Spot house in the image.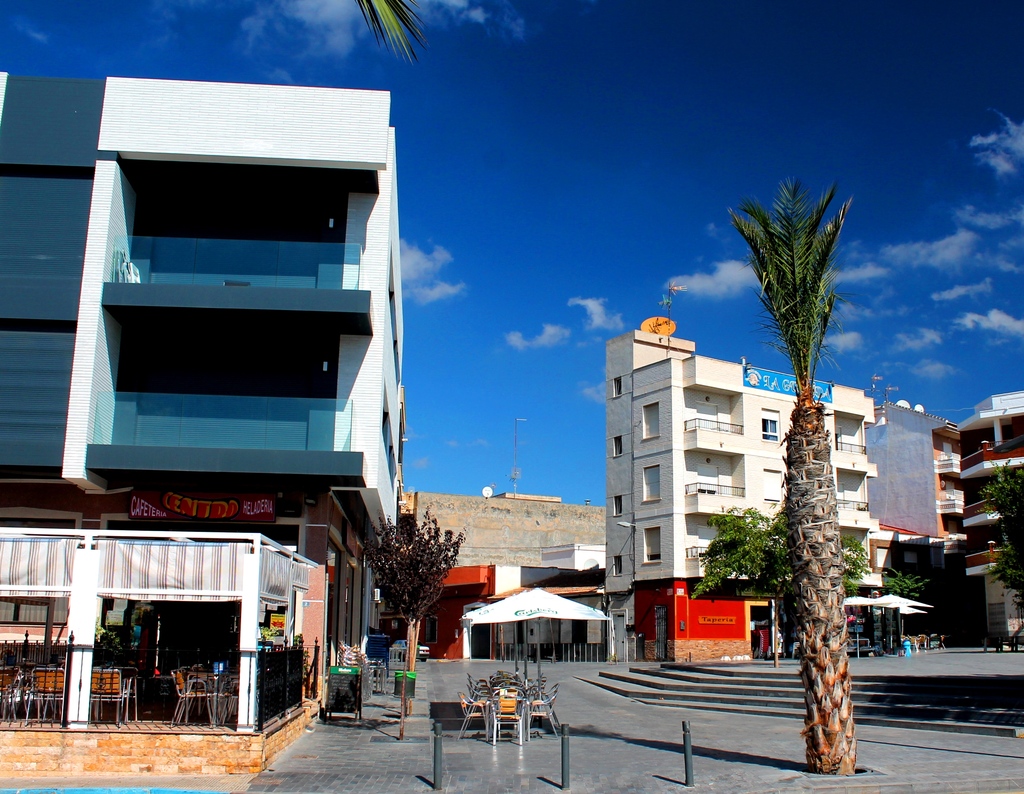
house found at pyautogui.locateOnScreen(622, 231, 947, 688).
